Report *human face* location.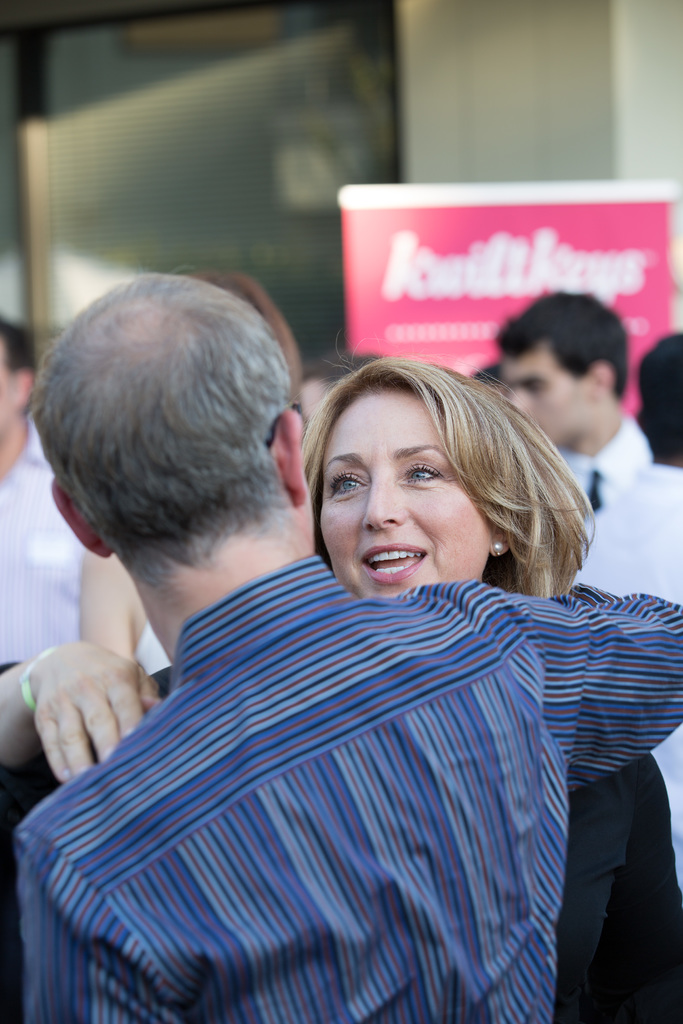
Report: <bbox>504, 338, 604, 433</bbox>.
